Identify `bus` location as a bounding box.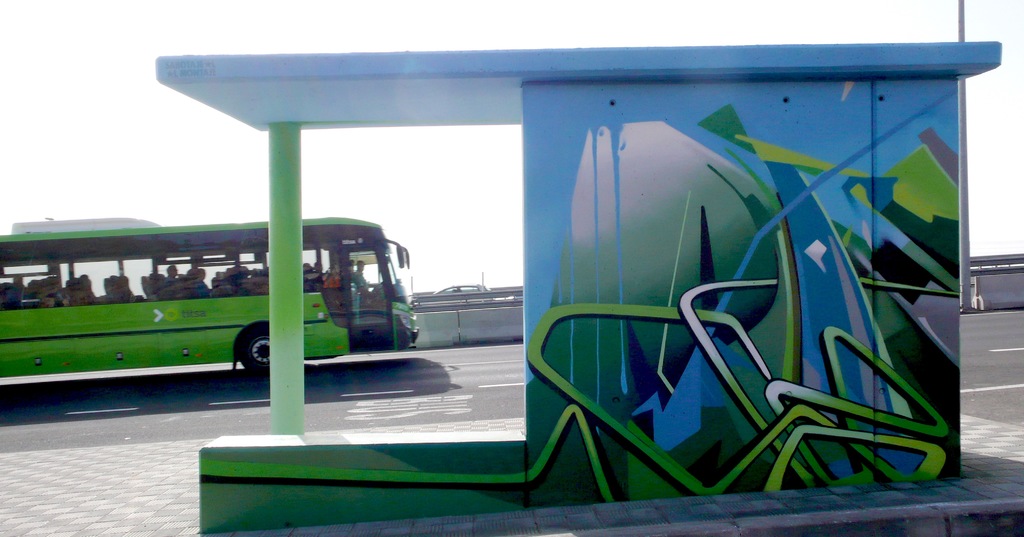
(0,217,417,378).
